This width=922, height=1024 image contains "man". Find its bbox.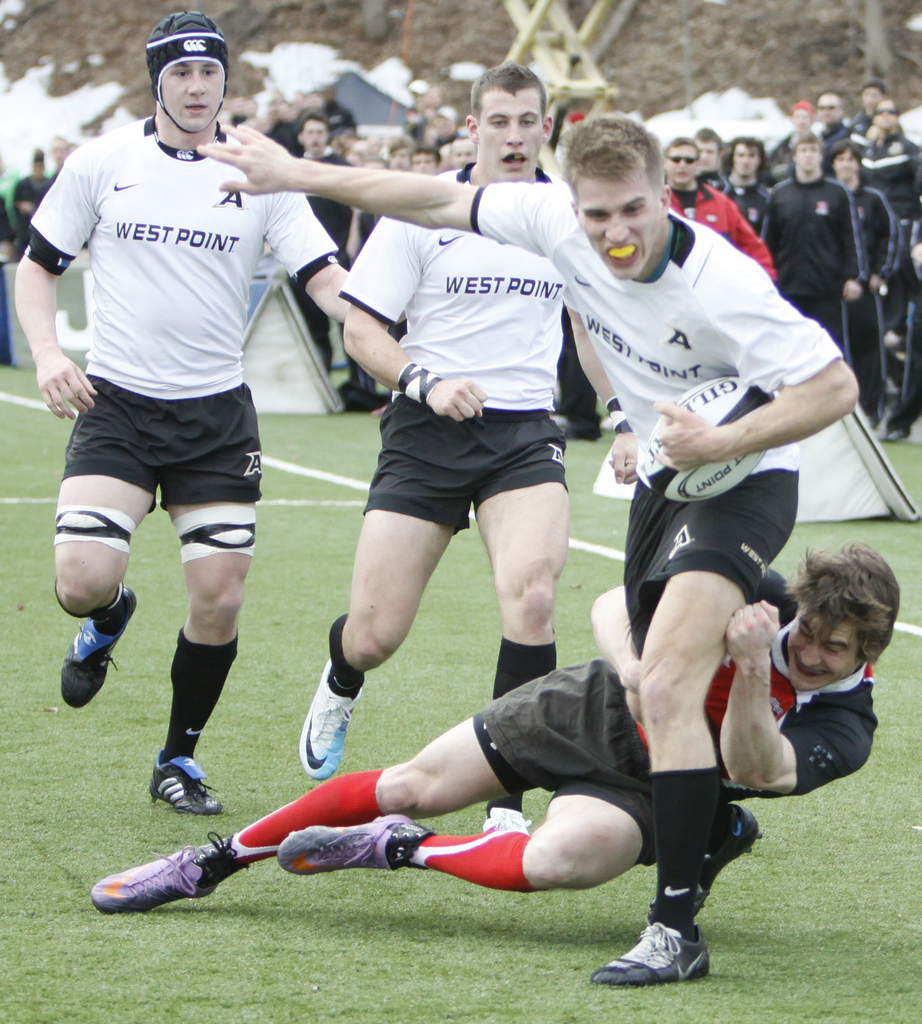
(left=74, top=531, right=902, bottom=914).
